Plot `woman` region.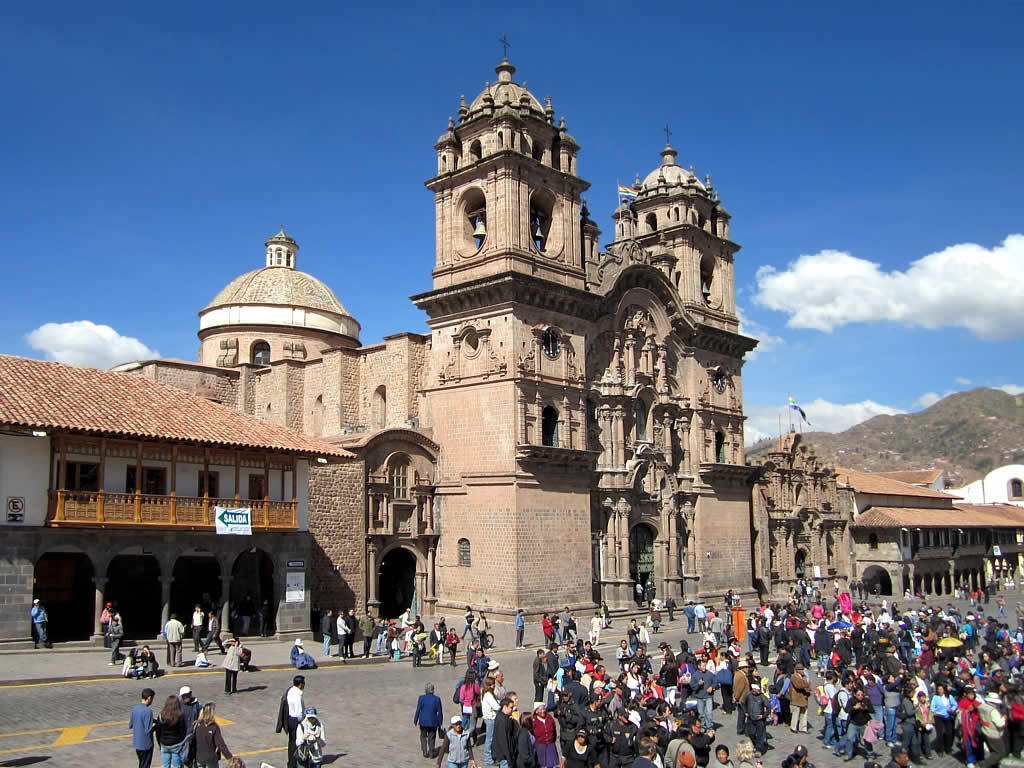
Plotted at 665/655/674/702.
